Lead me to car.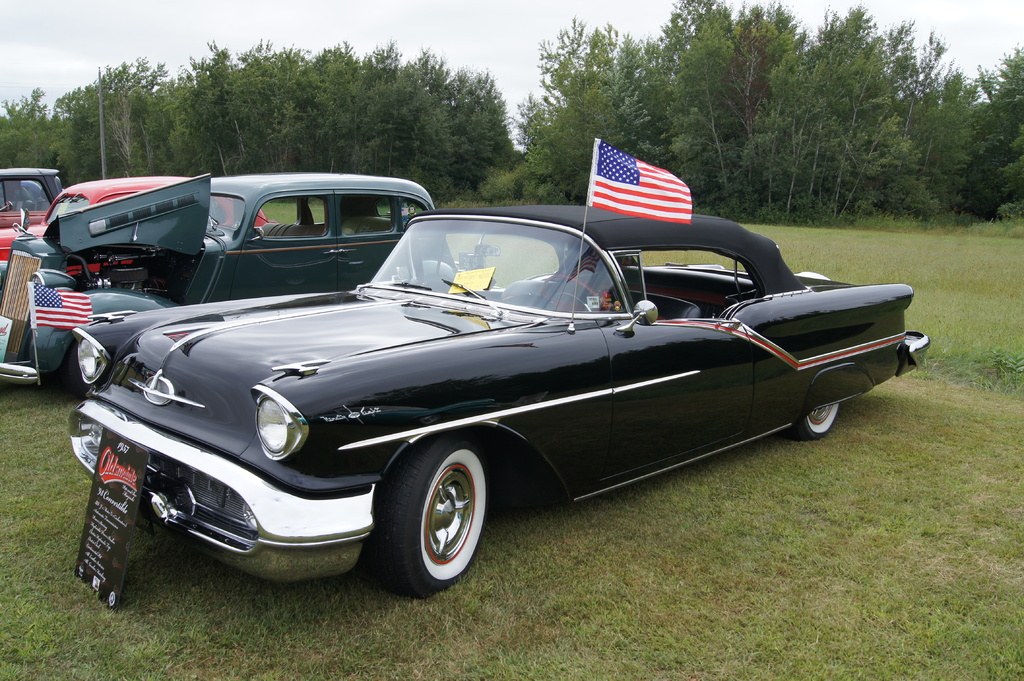
Lead to Rect(43, 197, 872, 600).
